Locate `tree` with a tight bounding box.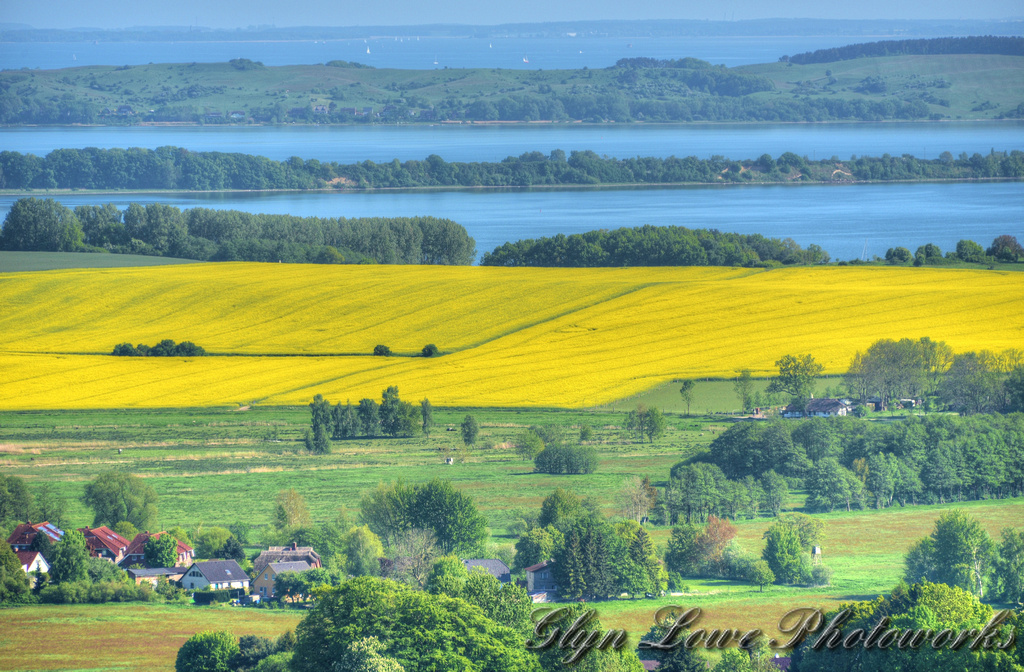
select_region(527, 527, 679, 593).
